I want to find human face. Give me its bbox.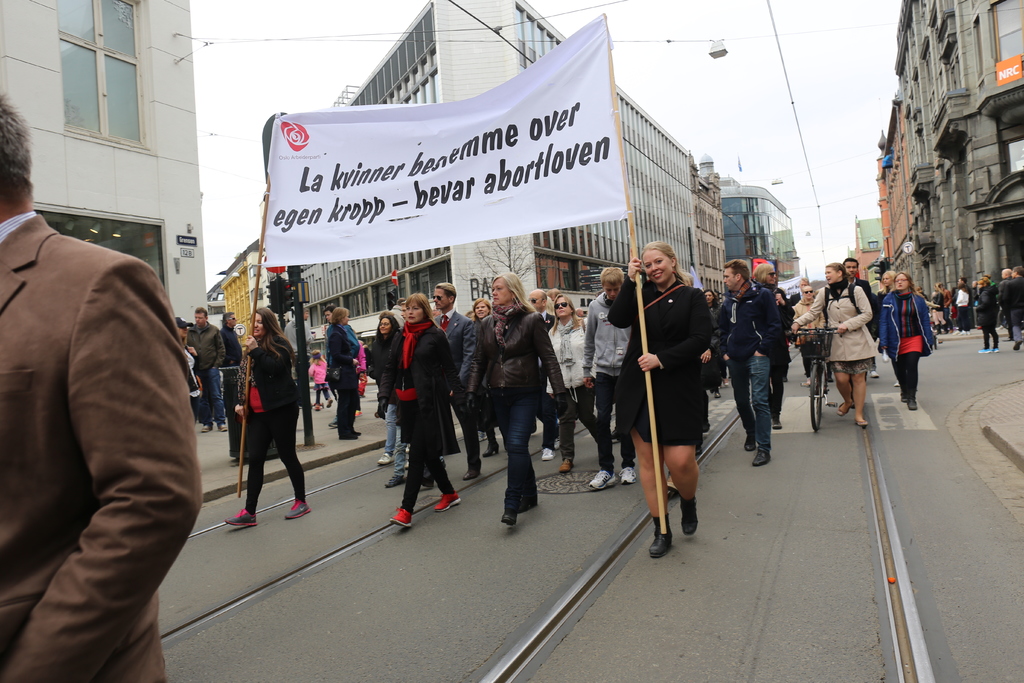
select_region(401, 306, 406, 320).
